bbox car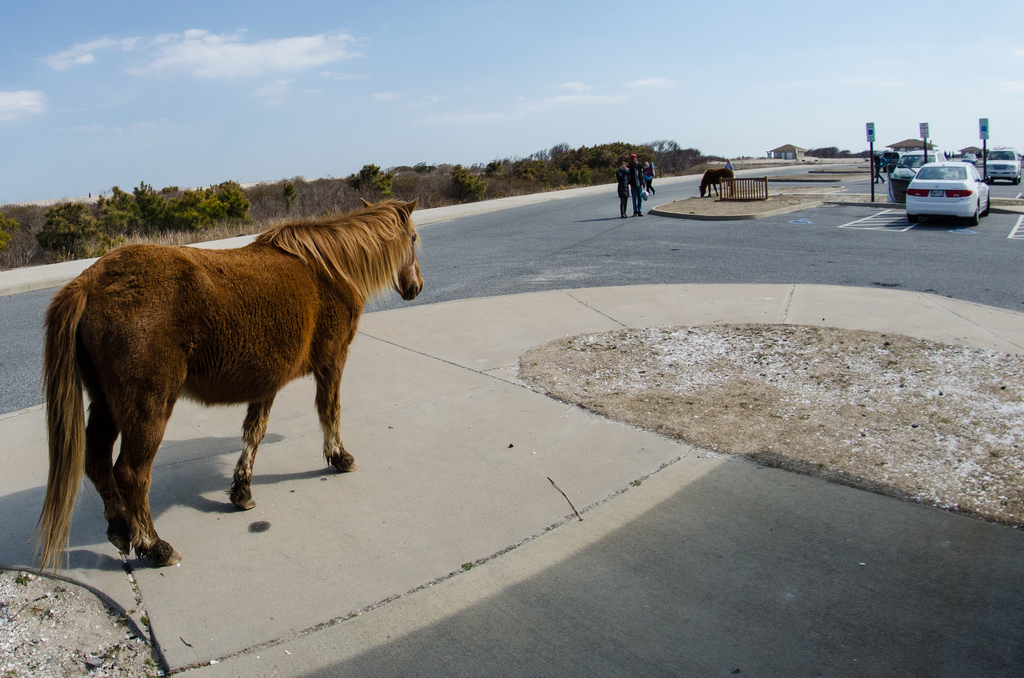
x1=965, y1=152, x2=979, y2=166
